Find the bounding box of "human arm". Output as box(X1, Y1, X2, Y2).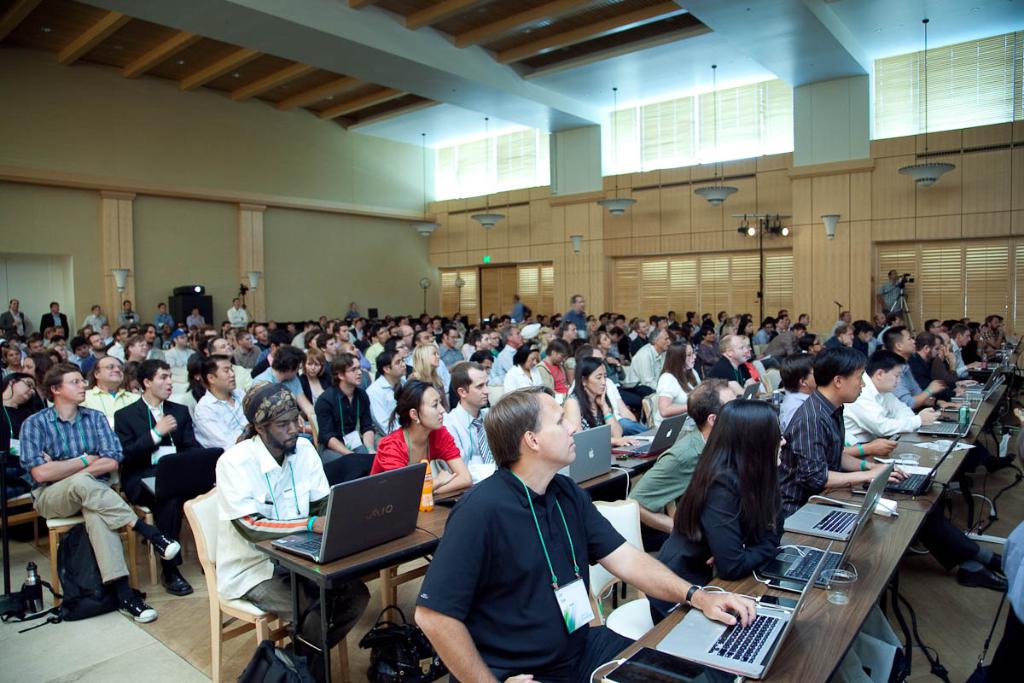
box(18, 423, 95, 483).
